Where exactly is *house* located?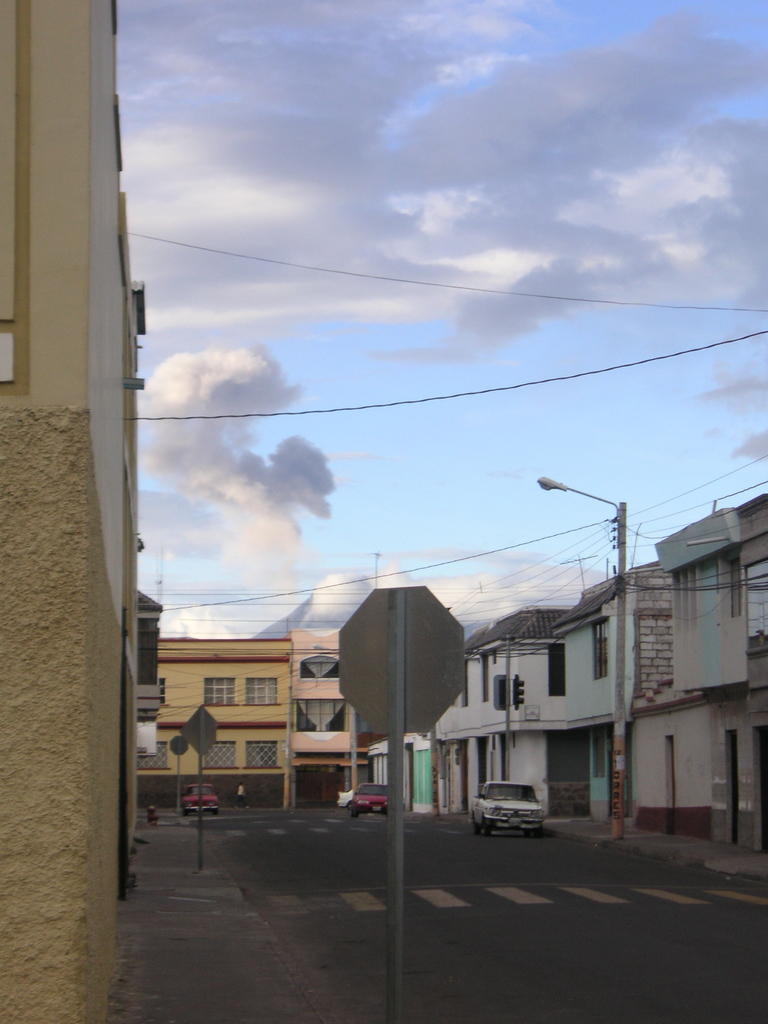
Its bounding box is (x1=0, y1=0, x2=154, y2=1023).
